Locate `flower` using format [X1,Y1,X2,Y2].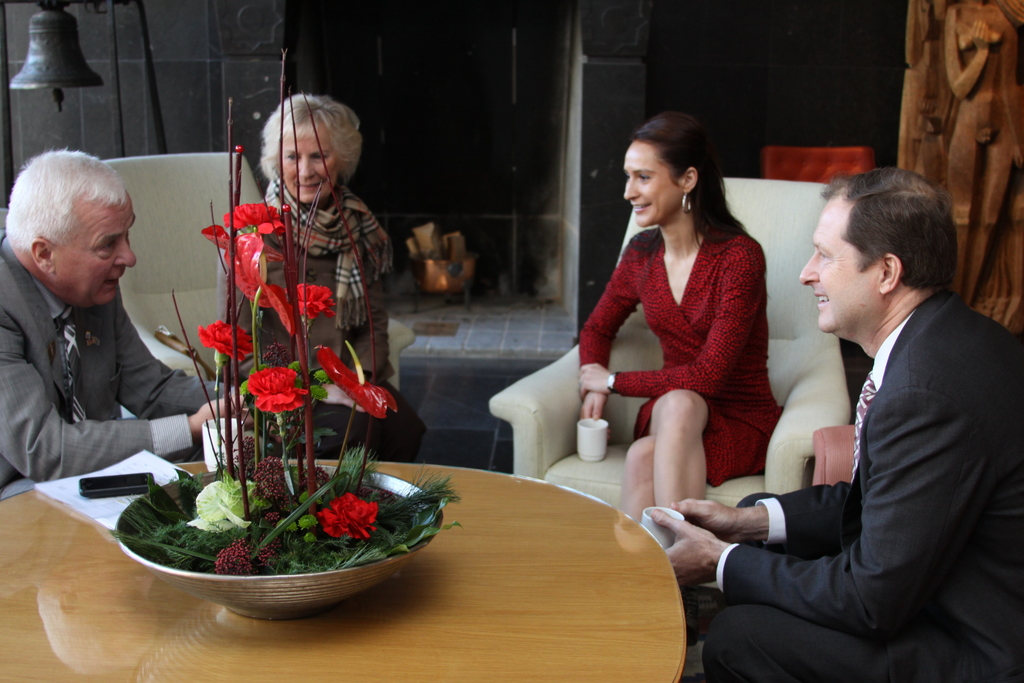
[310,491,377,537].
